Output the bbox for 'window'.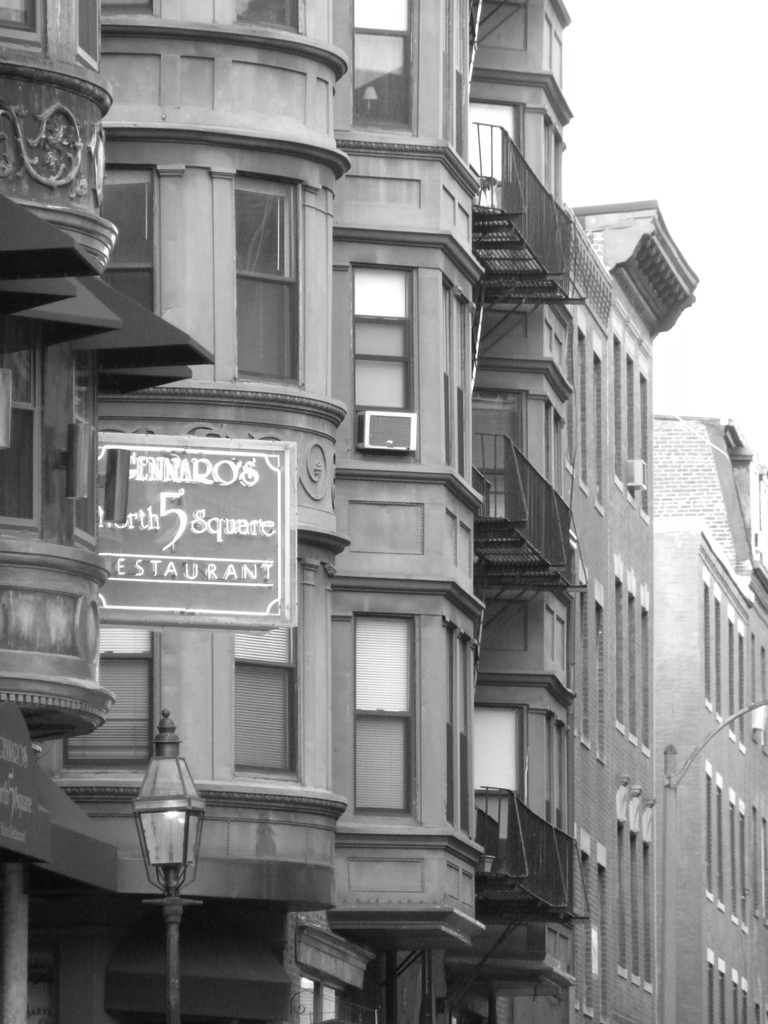
x1=217, y1=0, x2=306, y2=38.
